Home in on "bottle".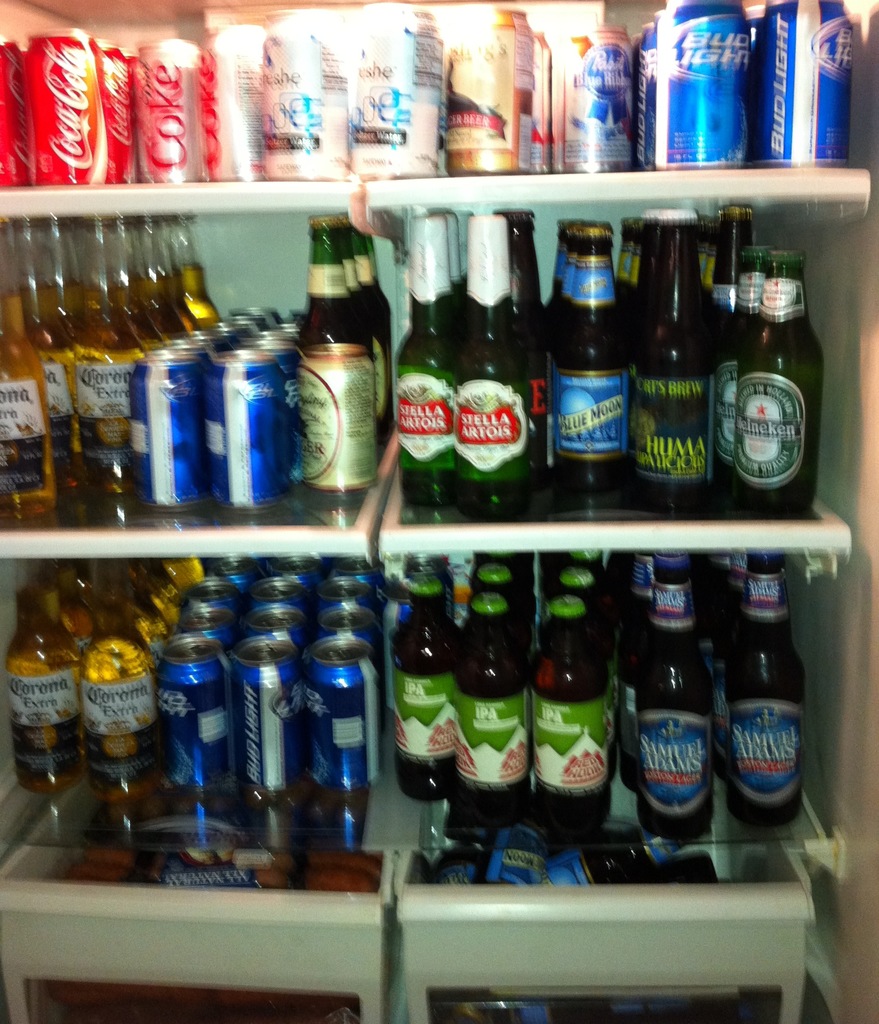
Homed in at (left=556, top=549, right=625, bottom=643).
